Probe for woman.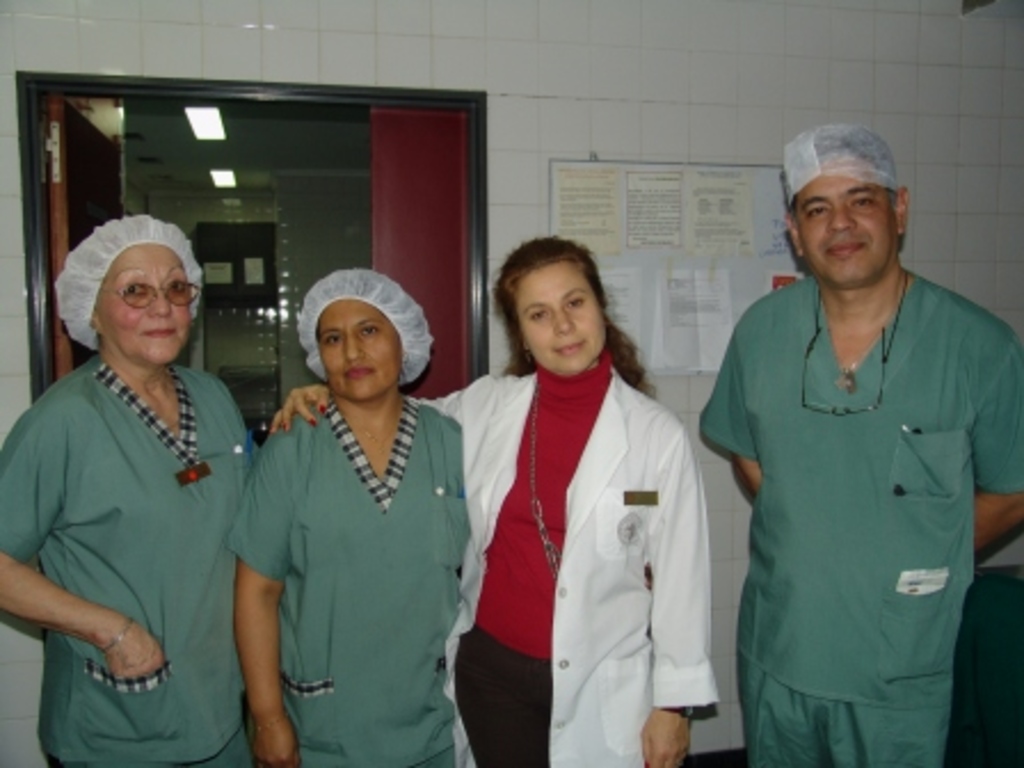
Probe result: locate(27, 174, 263, 767).
